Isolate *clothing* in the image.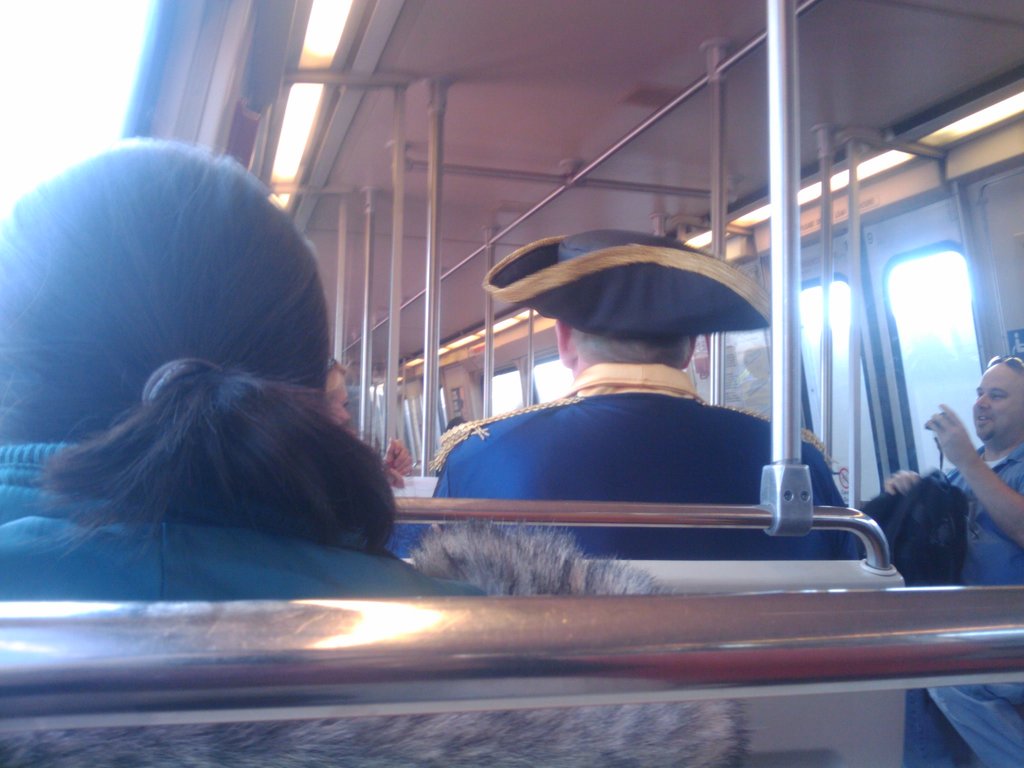
Isolated region: {"x1": 430, "y1": 355, "x2": 861, "y2": 564}.
